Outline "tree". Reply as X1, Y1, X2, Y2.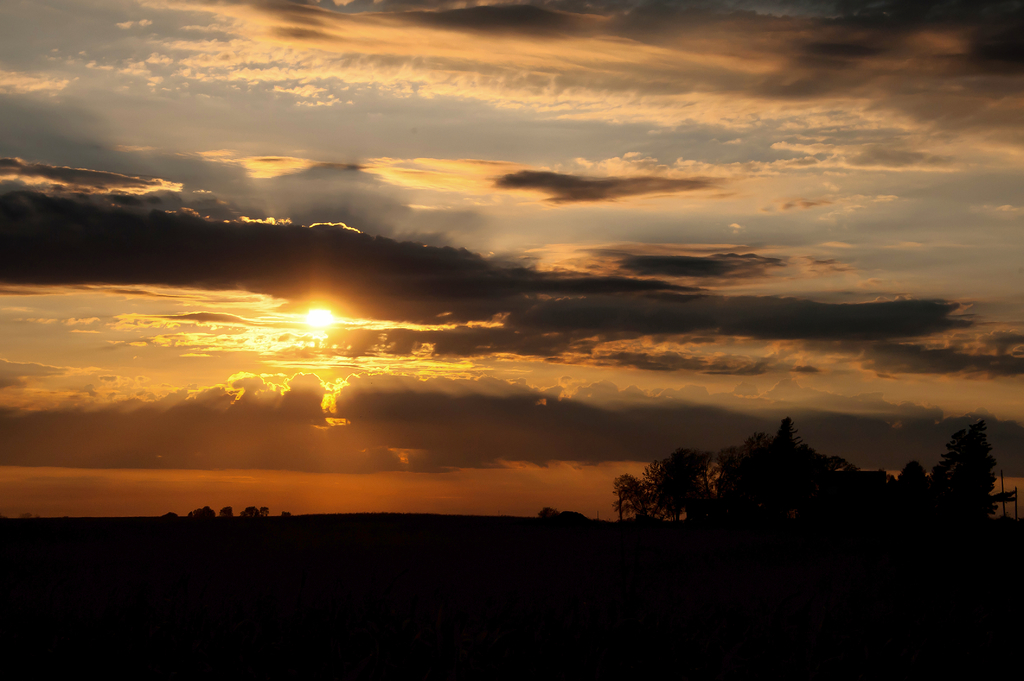
219, 507, 232, 518.
